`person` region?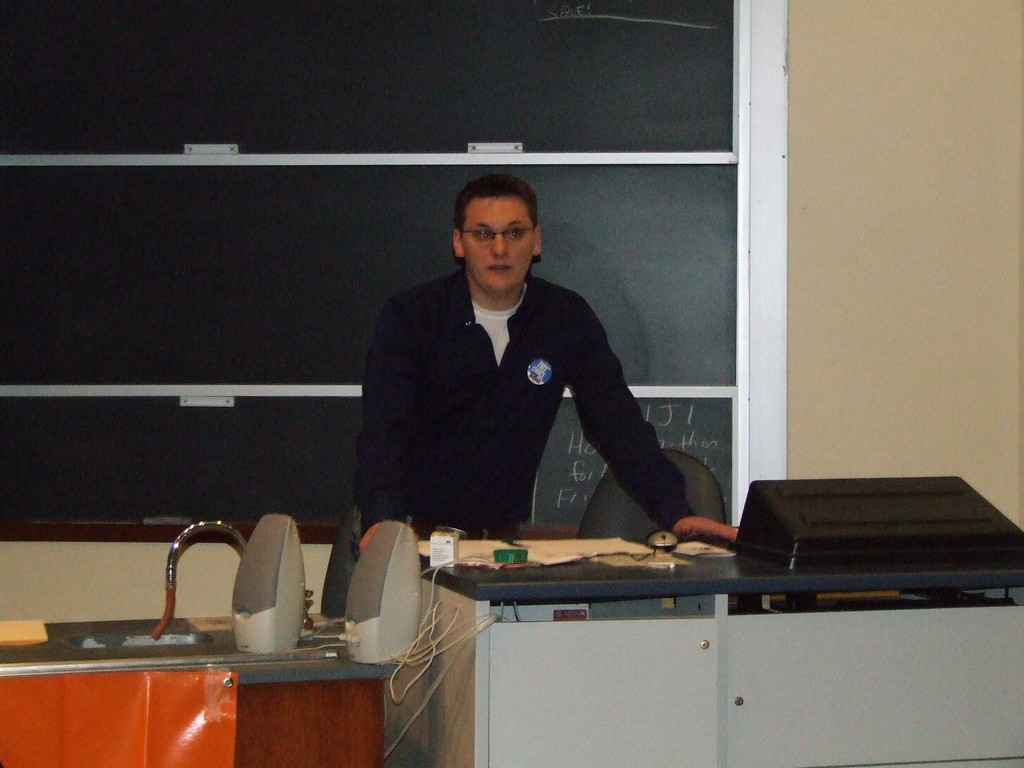
bbox=(339, 184, 690, 579)
